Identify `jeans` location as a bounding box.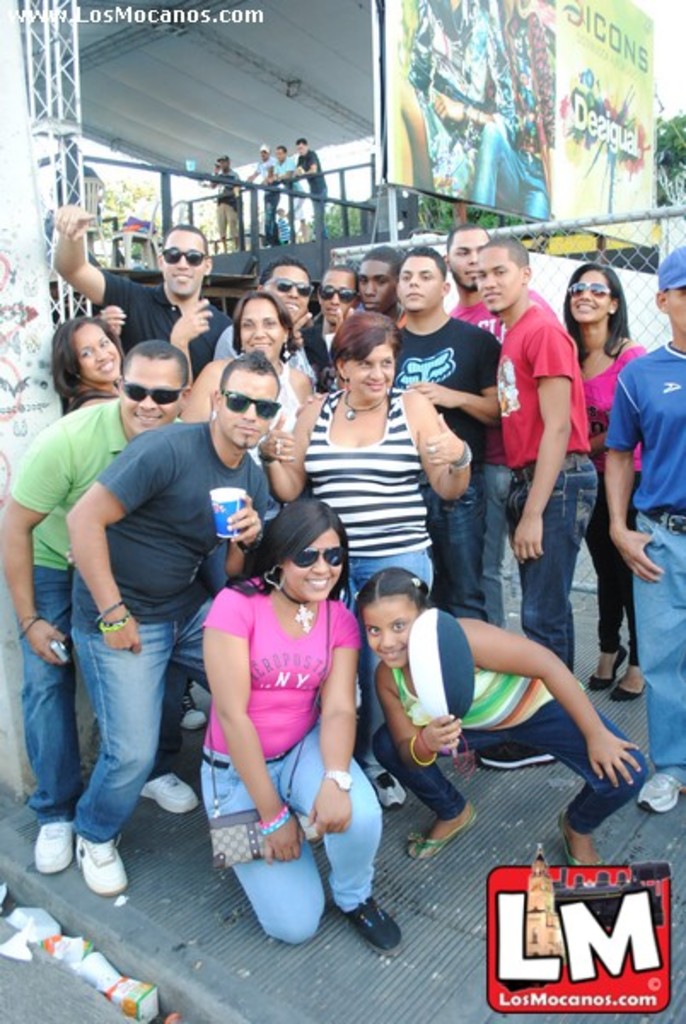
select_region(515, 445, 599, 703).
